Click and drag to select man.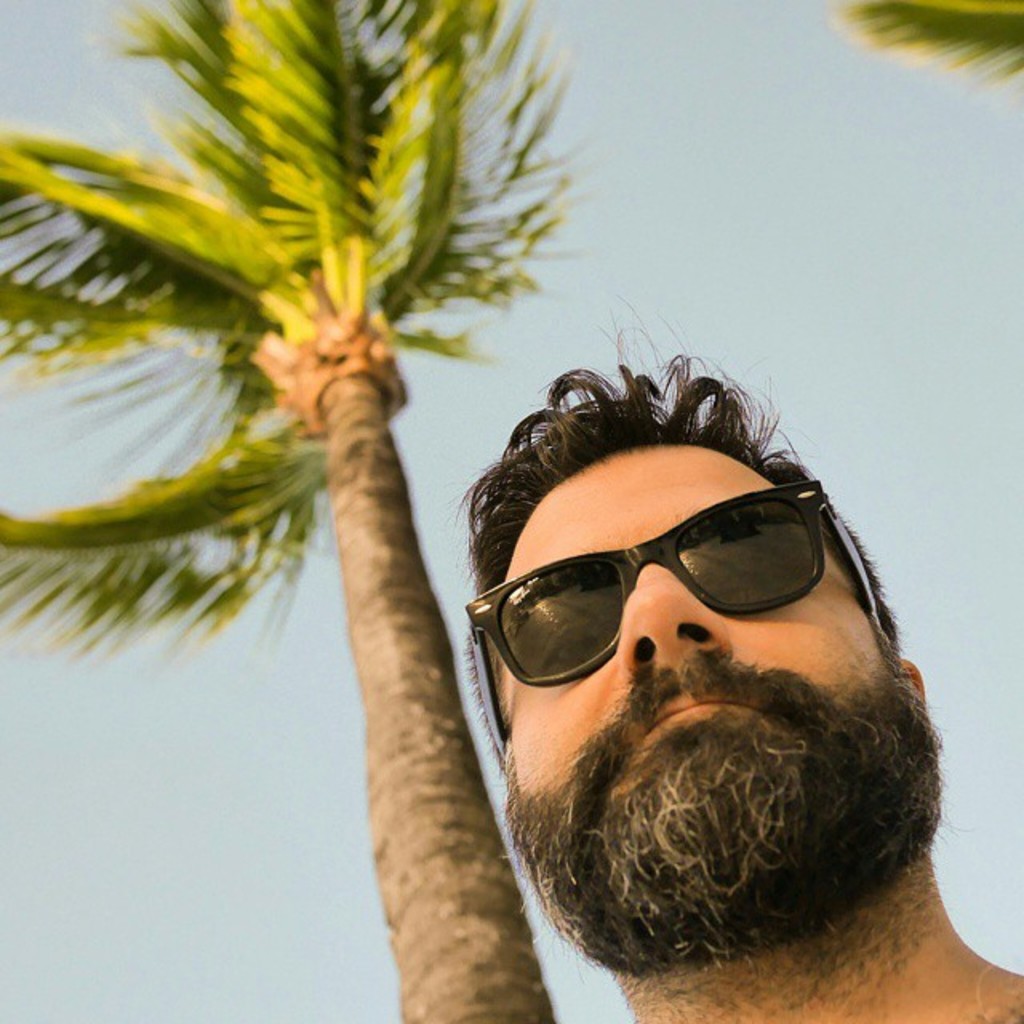
Selection: pyautogui.locateOnScreen(278, 267, 1023, 1023).
